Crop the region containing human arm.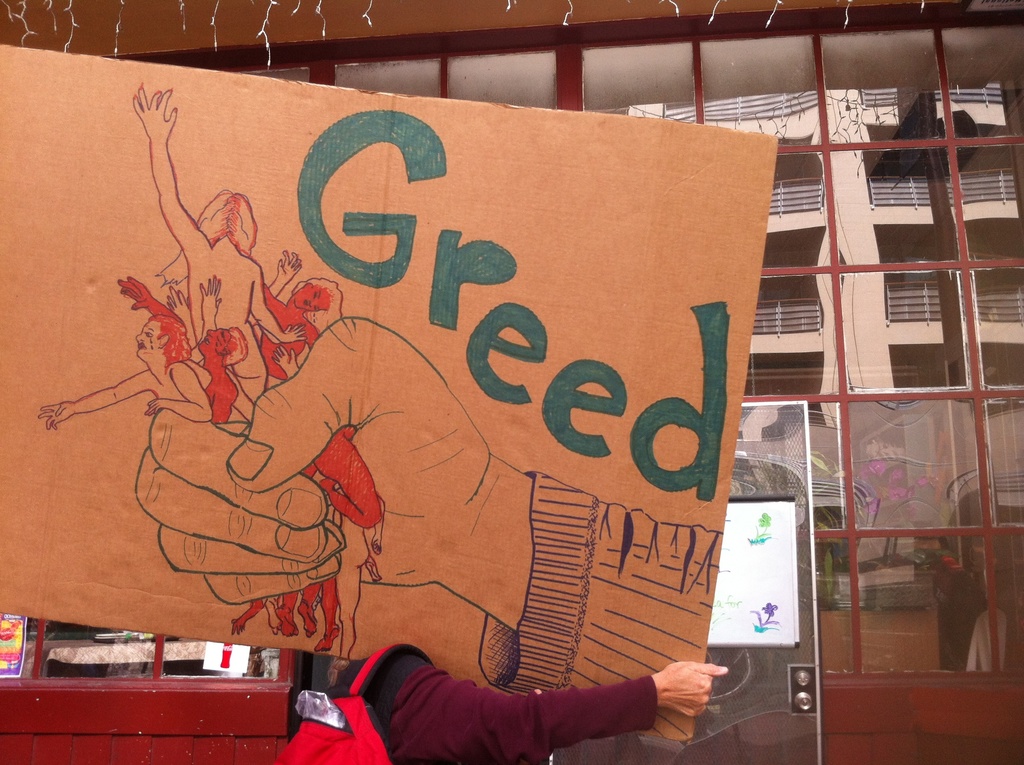
Crop region: detection(273, 342, 301, 383).
